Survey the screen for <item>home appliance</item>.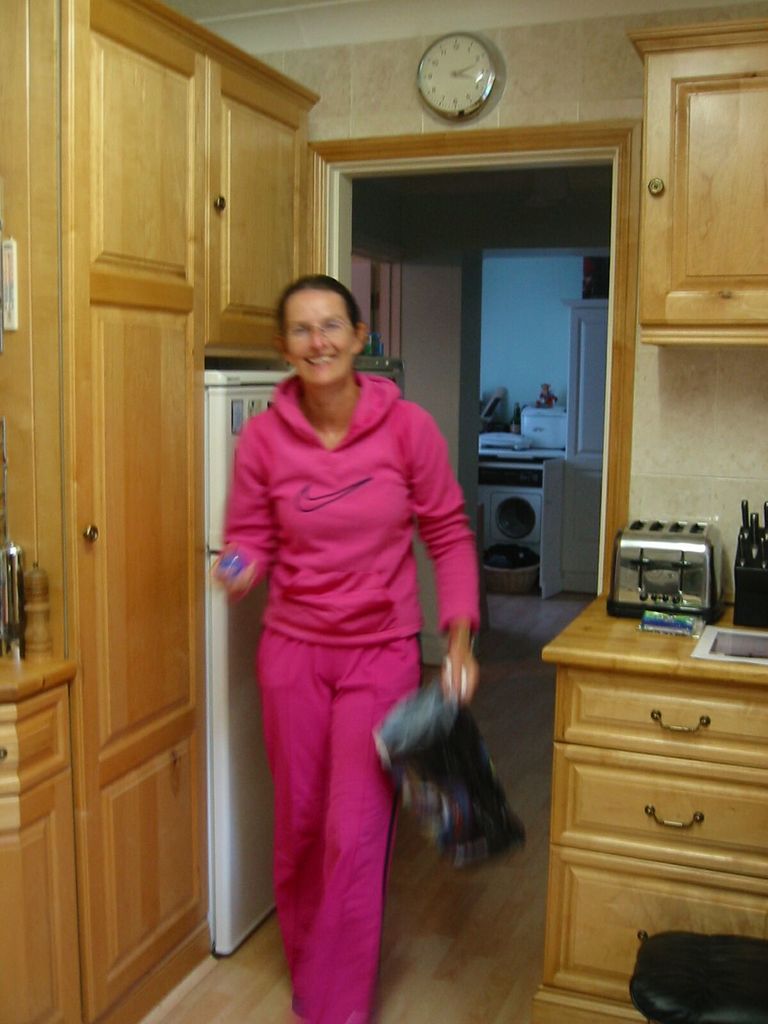
Survey found: bbox=[518, 407, 568, 451].
